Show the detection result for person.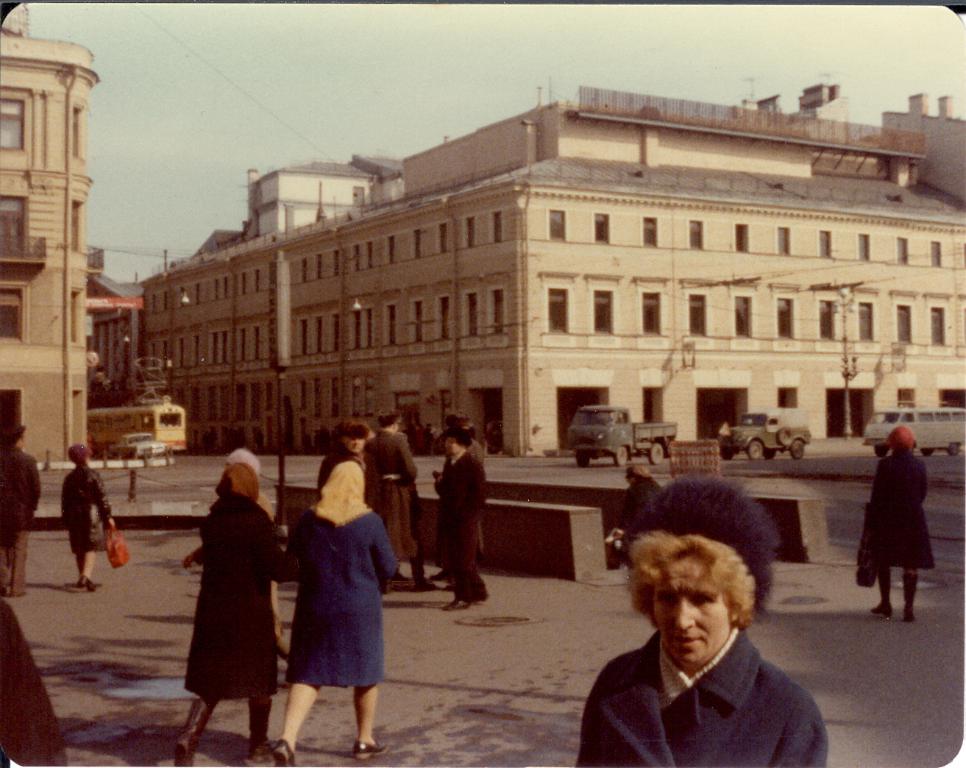
bbox(608, 463, 655, 566).
